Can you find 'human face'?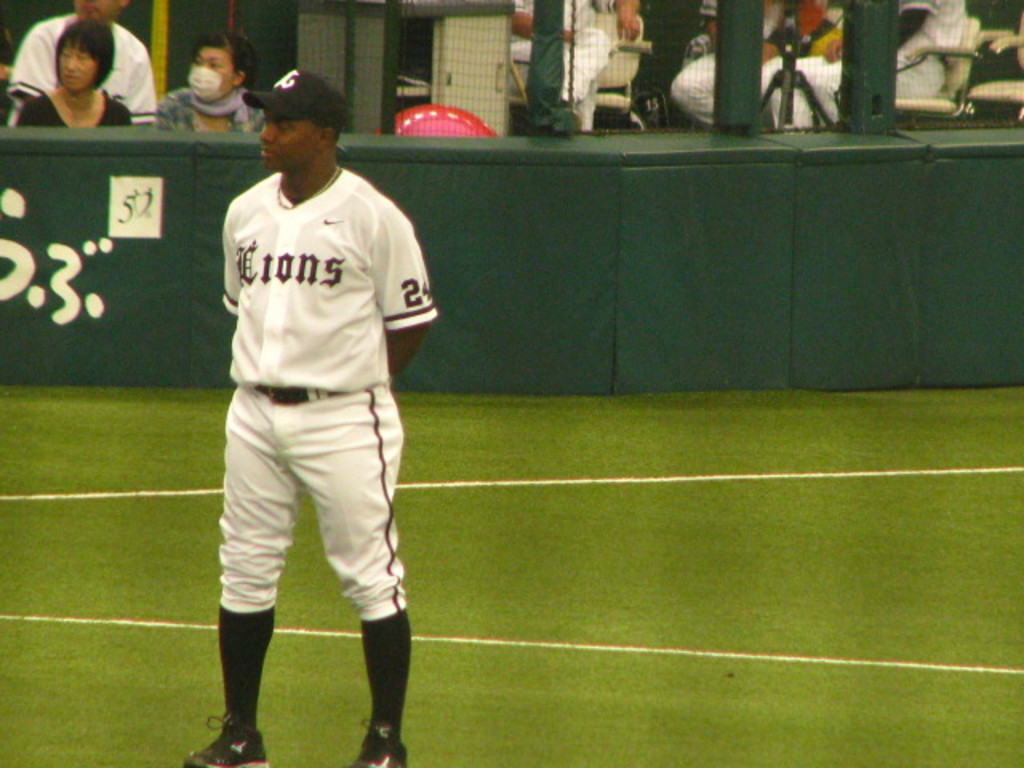
Yes, bounding box: box(187, 50, 230, 102).
